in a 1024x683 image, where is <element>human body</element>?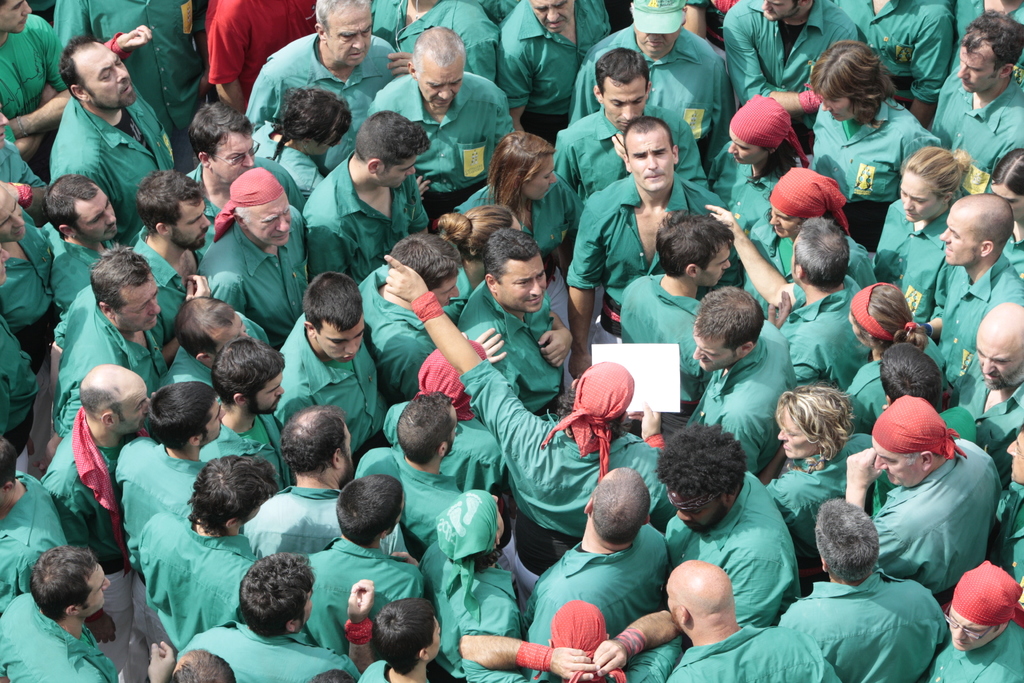
bbox=[172, 641, 237, 682].
